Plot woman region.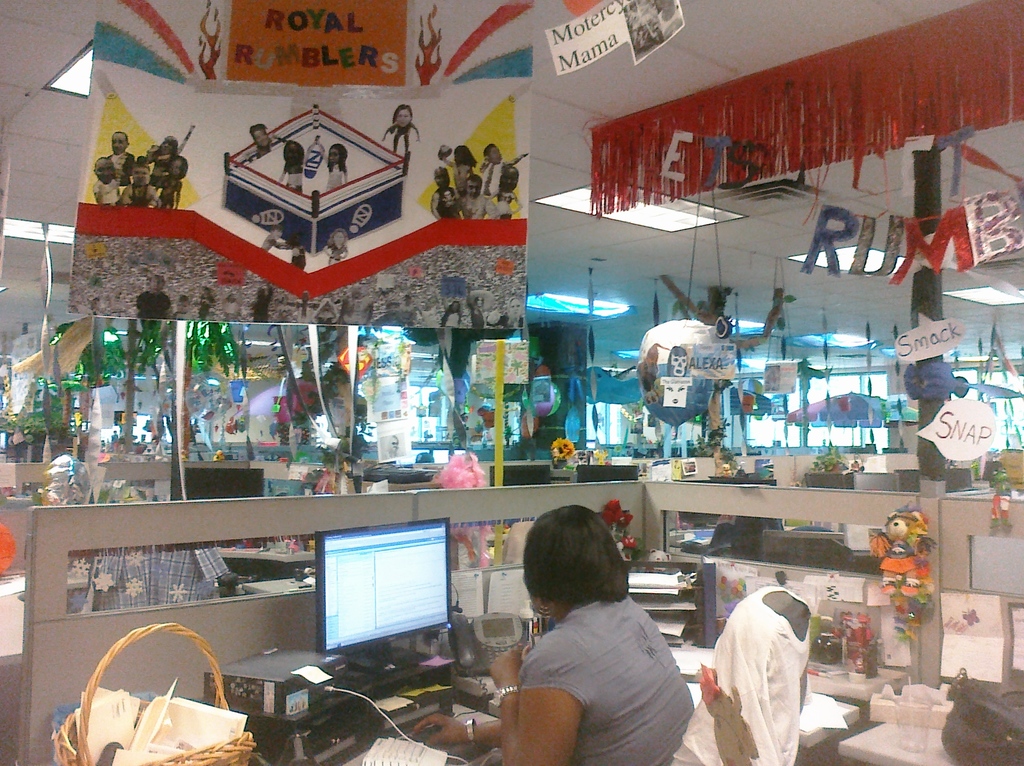
Plotted at <region>326, 143, 348, 192</region>.
